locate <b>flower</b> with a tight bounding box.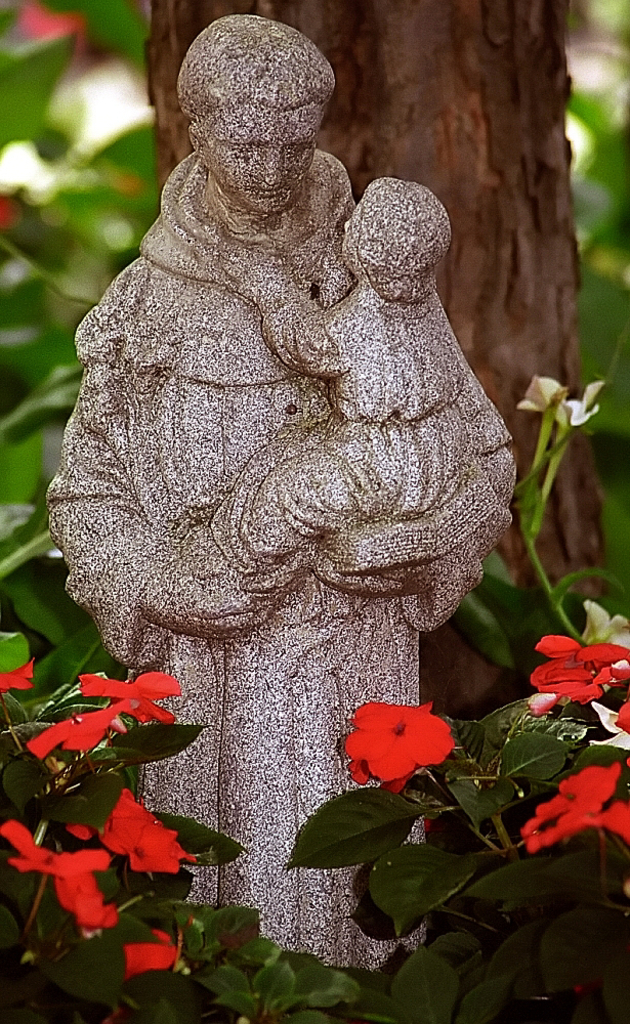
27:666:194:760.
